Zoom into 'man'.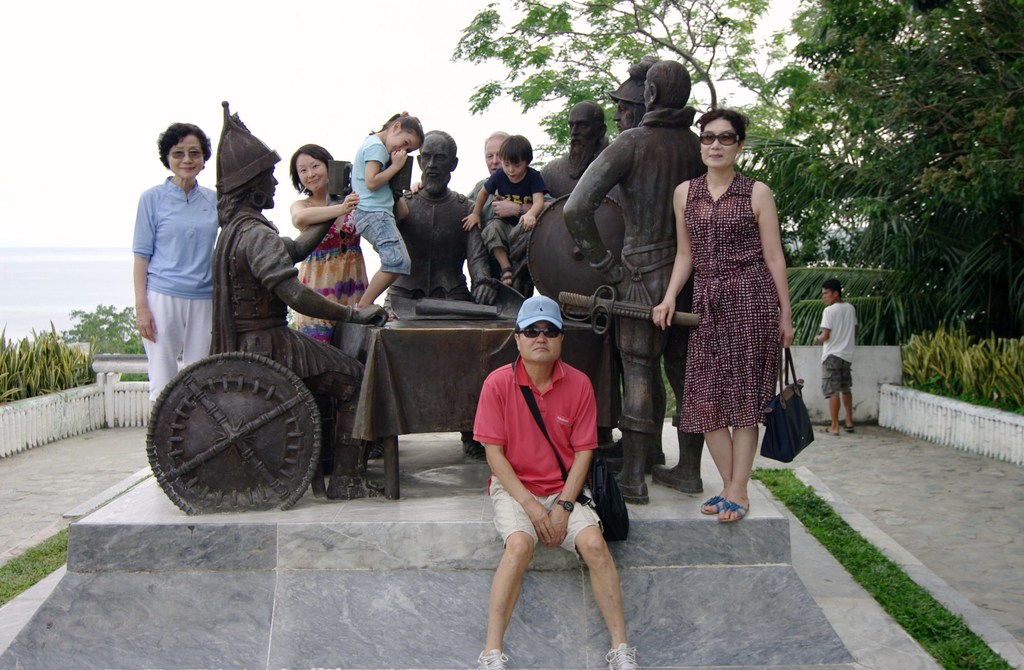
Zoom target: region(561, 58, 706, 506).
